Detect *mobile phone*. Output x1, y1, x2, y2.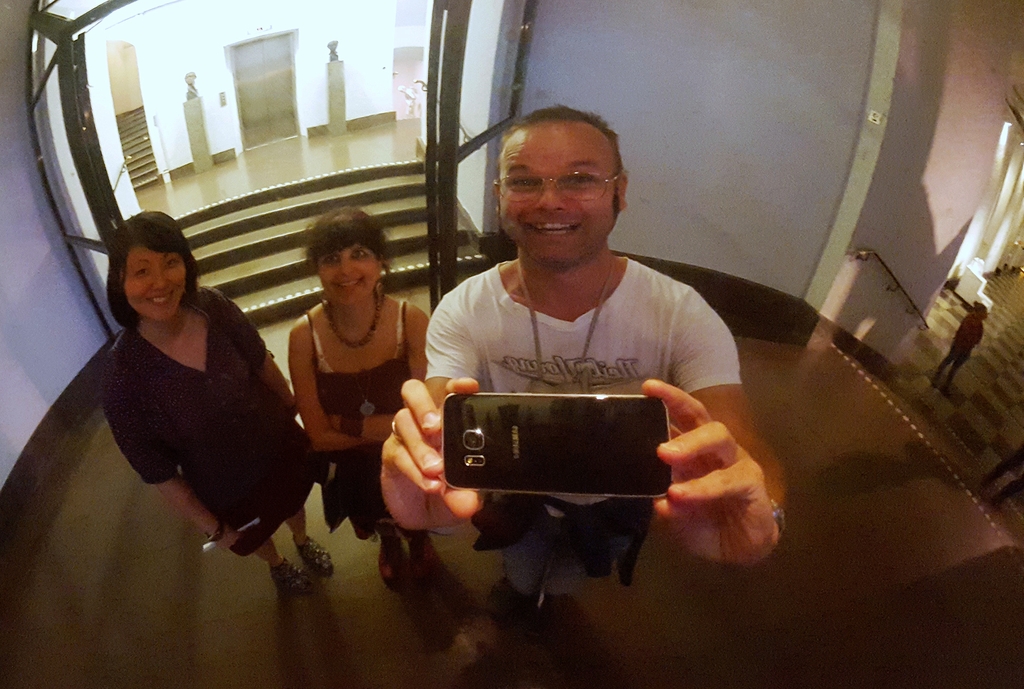
403, 379, 670, 517.
